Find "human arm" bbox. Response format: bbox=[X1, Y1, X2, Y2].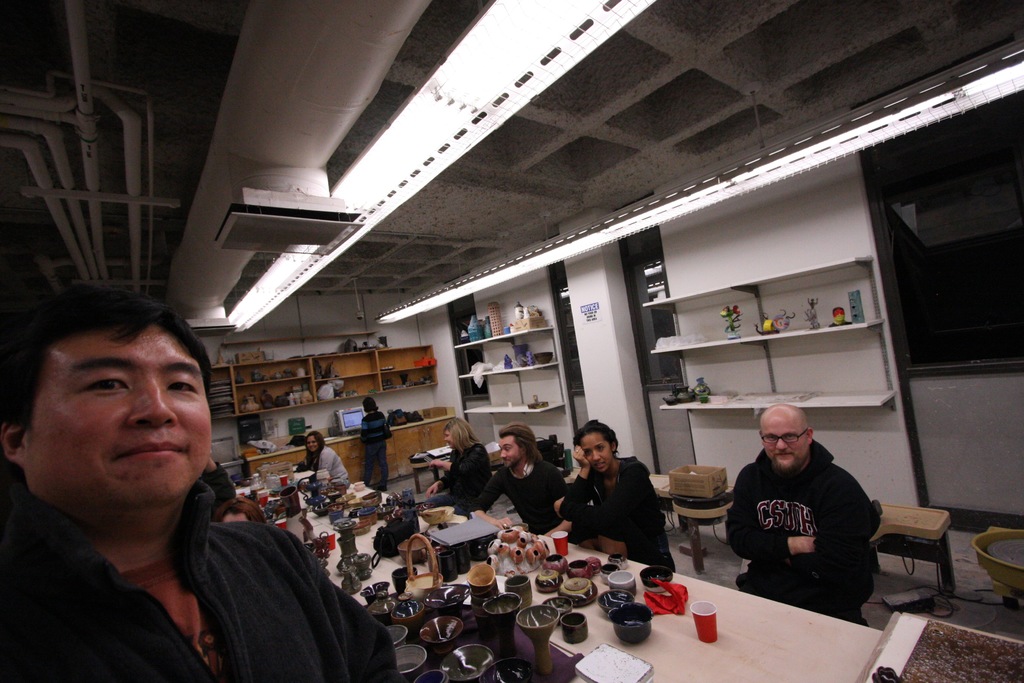
bbox=[467, 460, 515, 544].
